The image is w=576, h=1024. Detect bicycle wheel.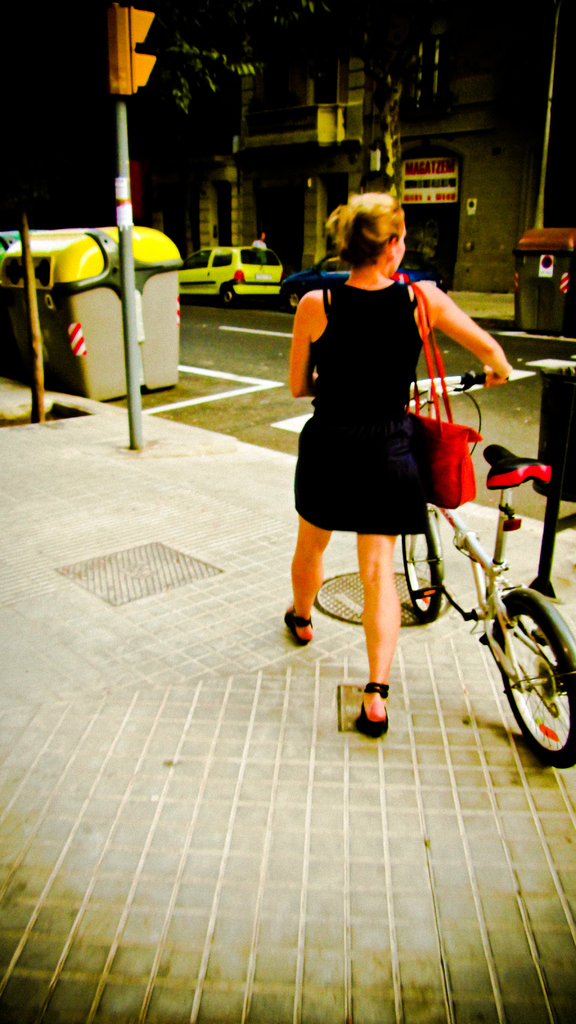
Detection: 403:514:444:620.
